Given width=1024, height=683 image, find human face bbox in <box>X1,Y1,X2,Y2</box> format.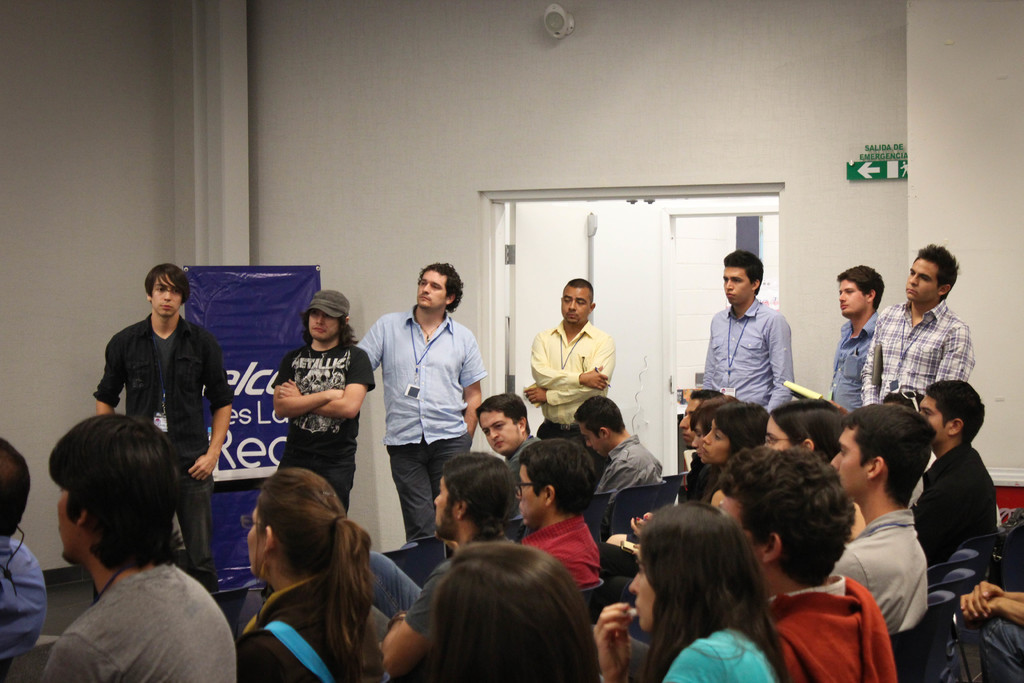
<box>678,397,702,444</box>.
